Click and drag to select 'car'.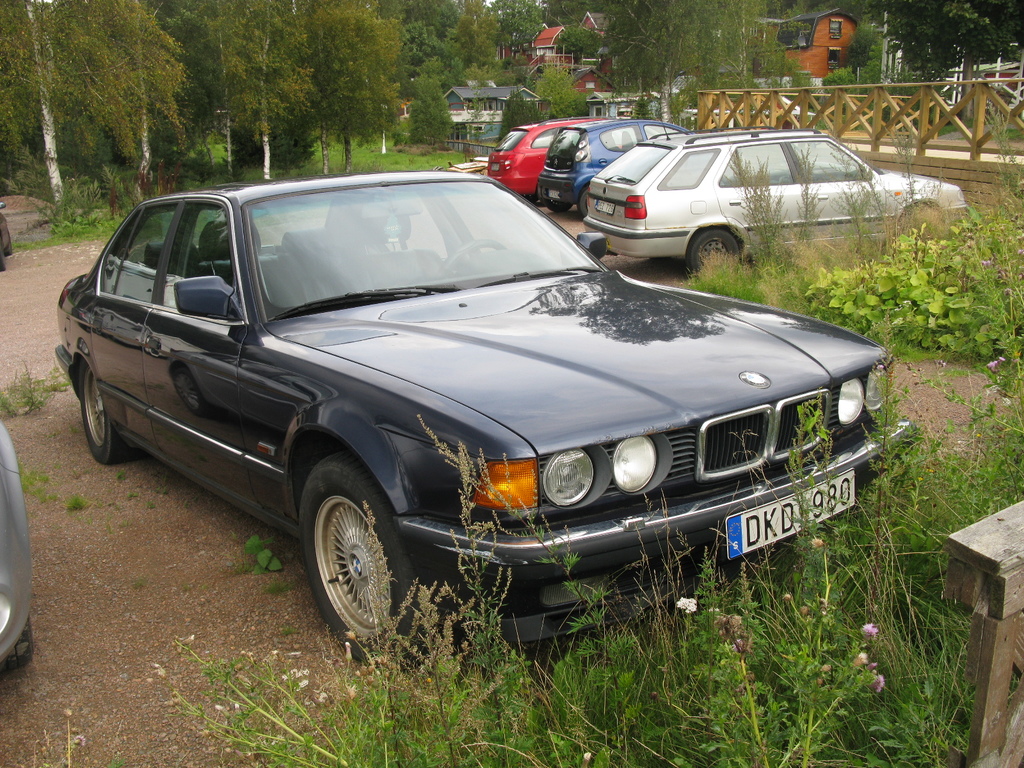
Selection: Rect(52, 170, 918, 664).
